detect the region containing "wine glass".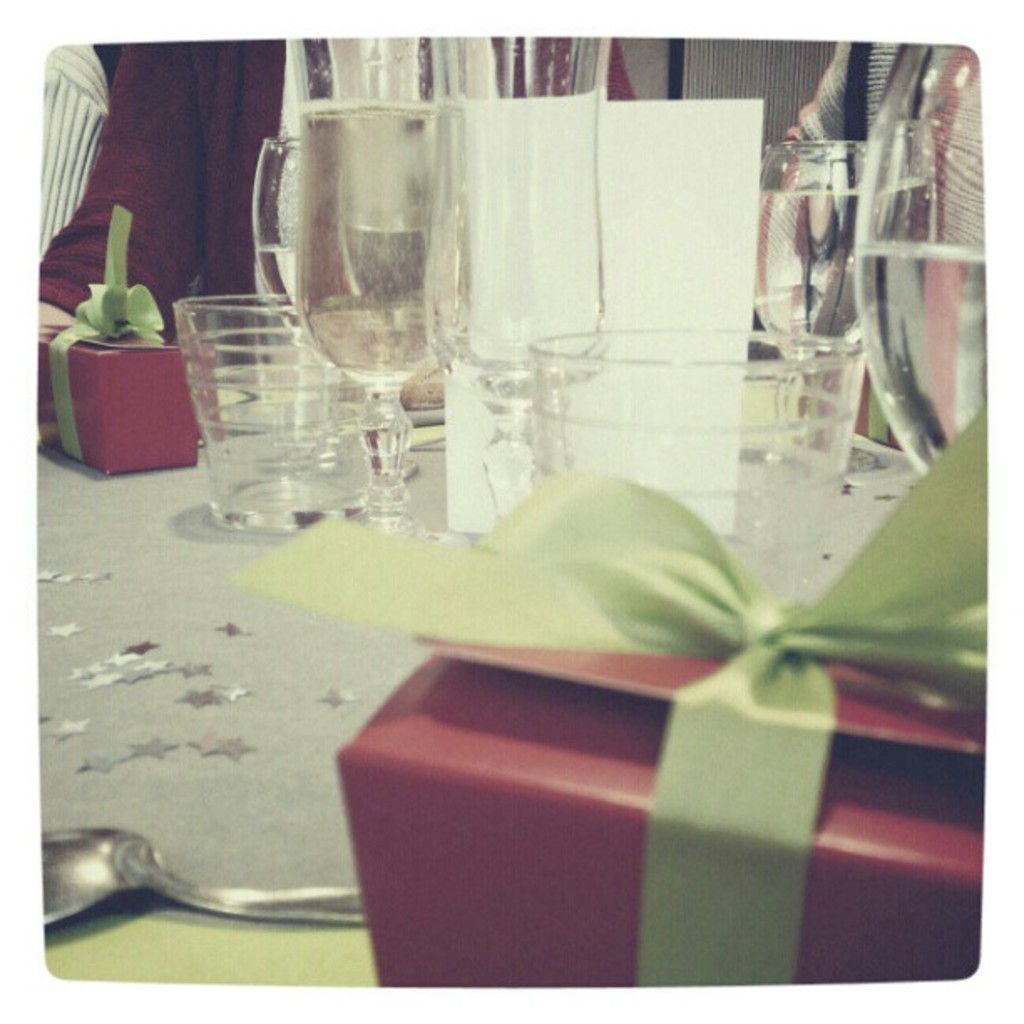
crop(850, 23, 1001, 479).
